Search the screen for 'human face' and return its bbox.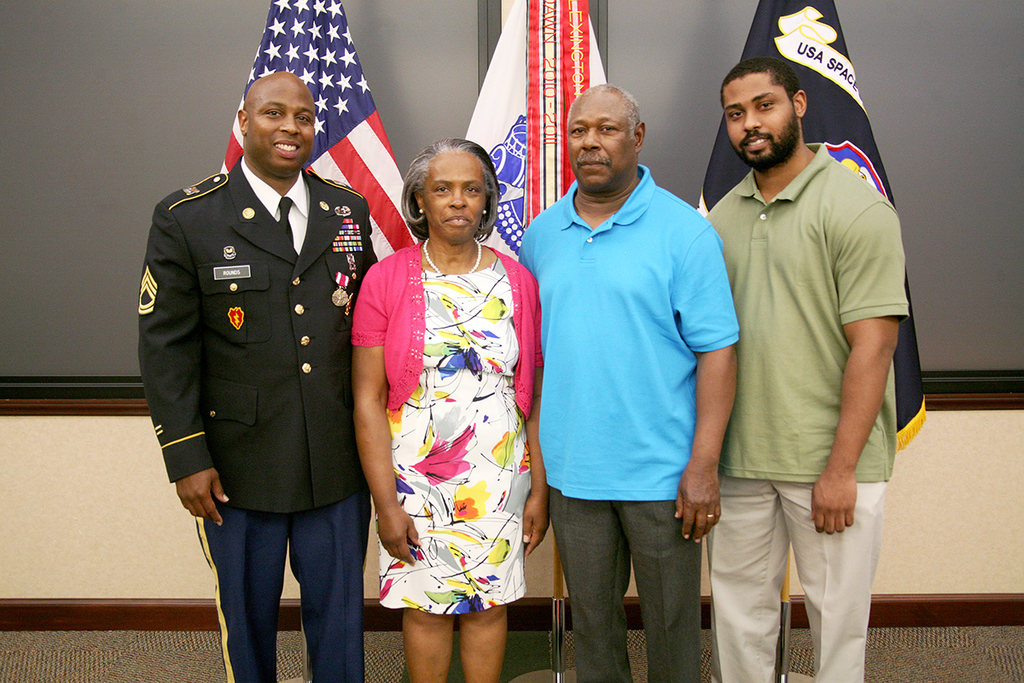
Found: <box>572,101,641,197</box>.
